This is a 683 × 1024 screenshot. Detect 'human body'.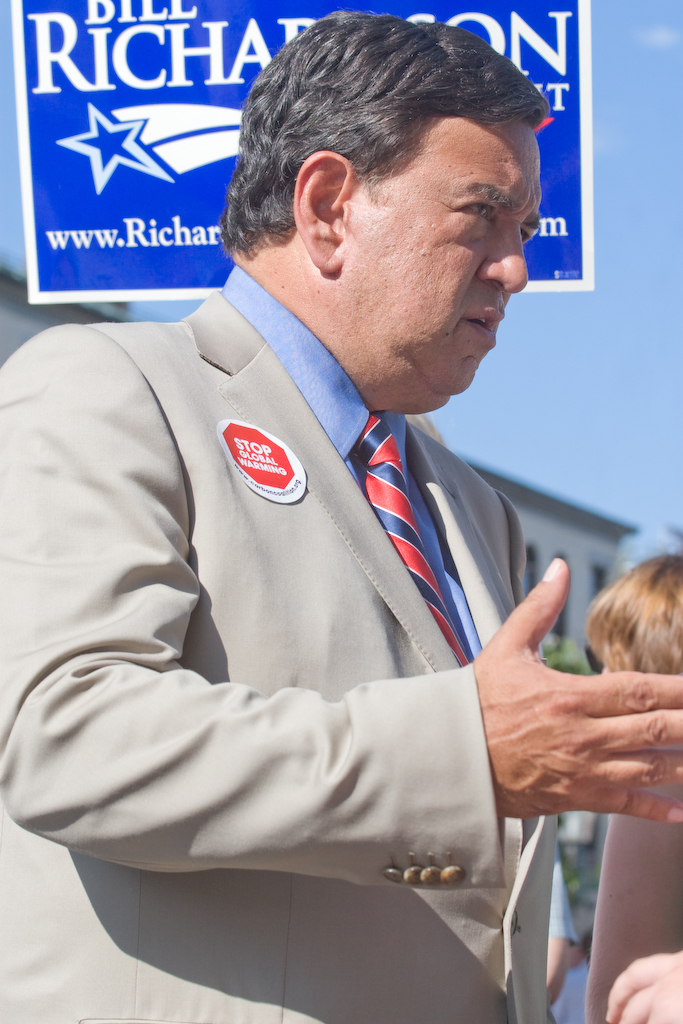
[left=0, top=4, right=682, bottom=1020].
